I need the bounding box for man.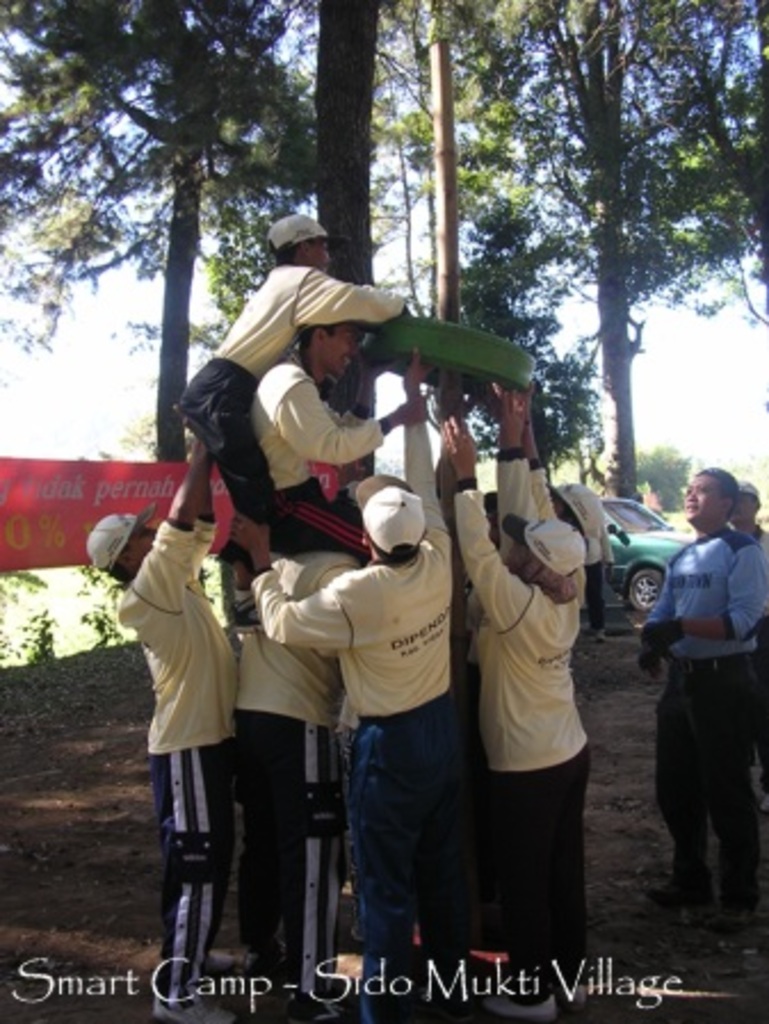
Here it is: left=650, top=472, right=767, bottom=942.
